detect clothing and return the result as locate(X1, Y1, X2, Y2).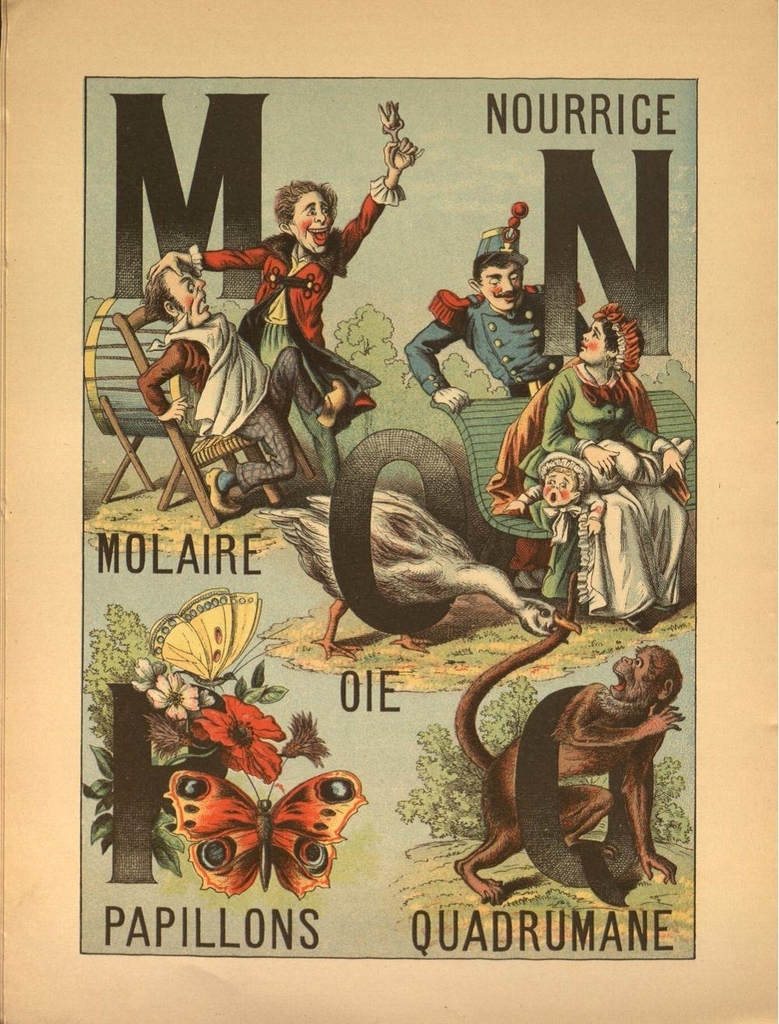
locate(137, 301, 330, 500).
